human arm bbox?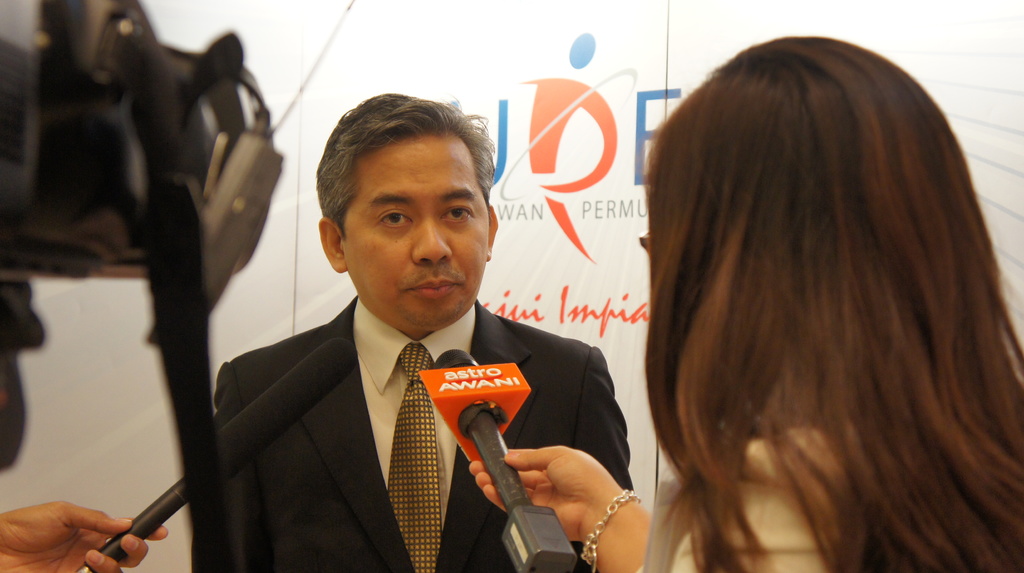
(483, 437, 842, 572)
